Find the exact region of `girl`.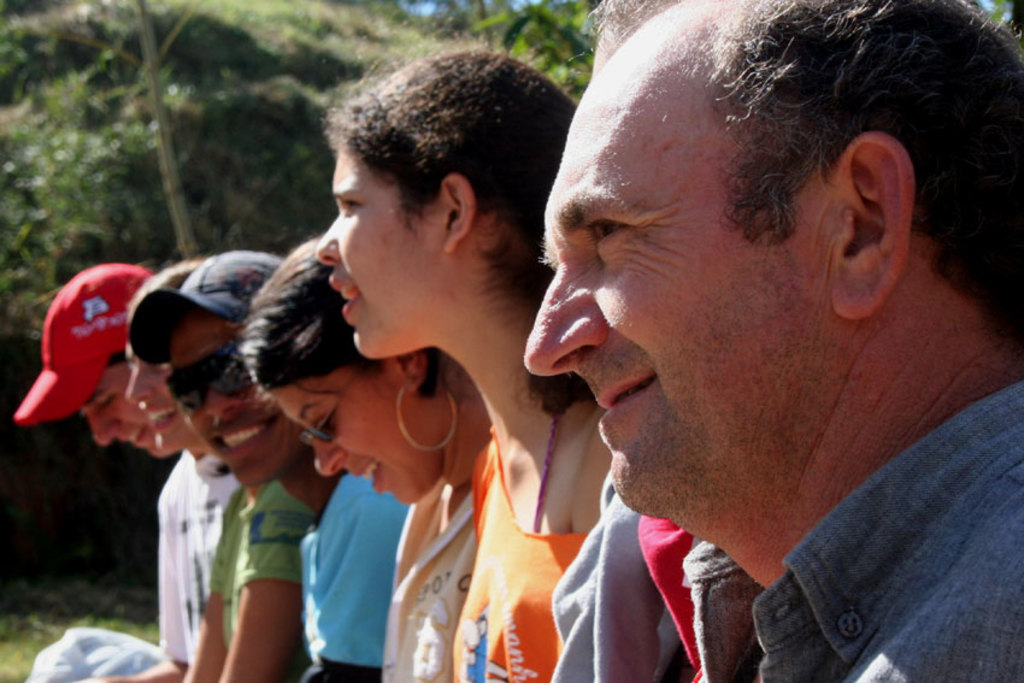
Exact region: 316/8/612/682.
